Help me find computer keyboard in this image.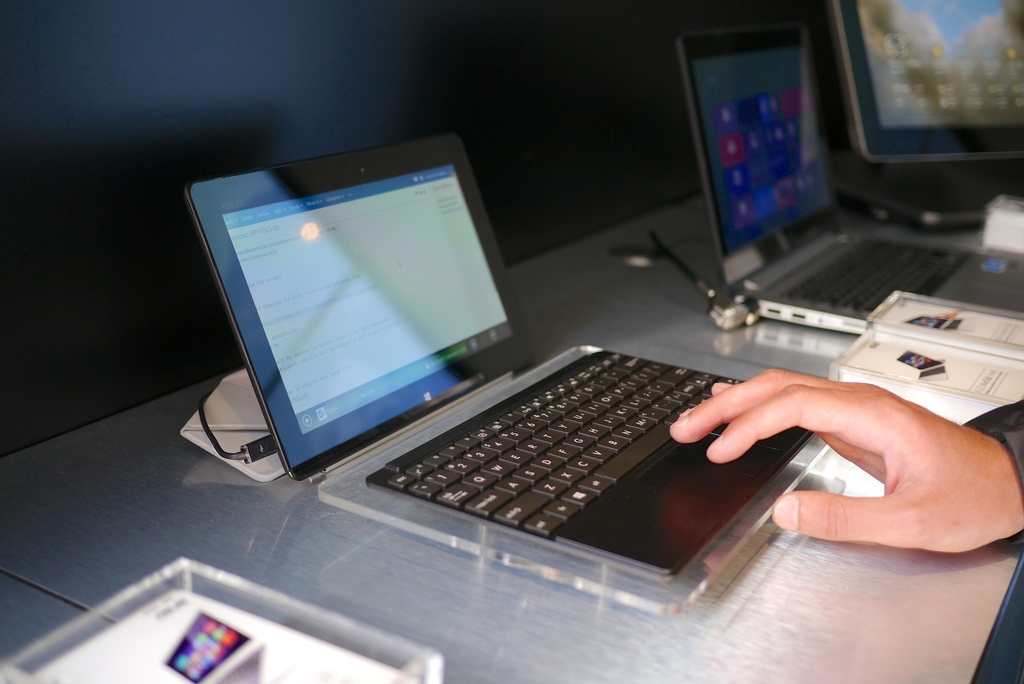
Found it: box=[384, 348, 741, 540].
